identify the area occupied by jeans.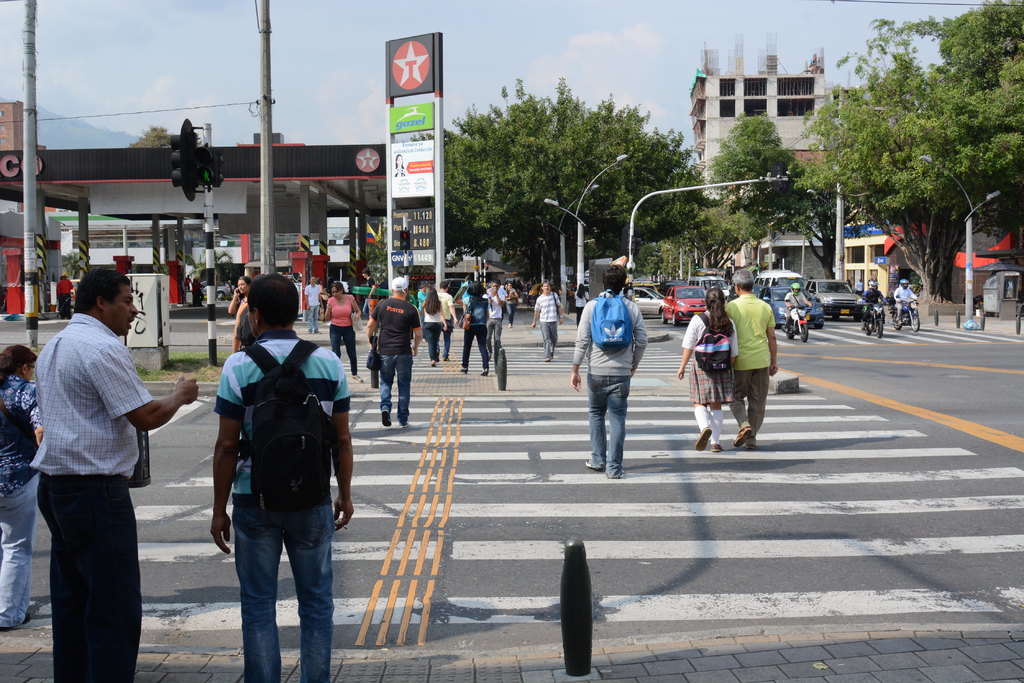
Area: (left=538, top=325, right=557, bottom=357).
